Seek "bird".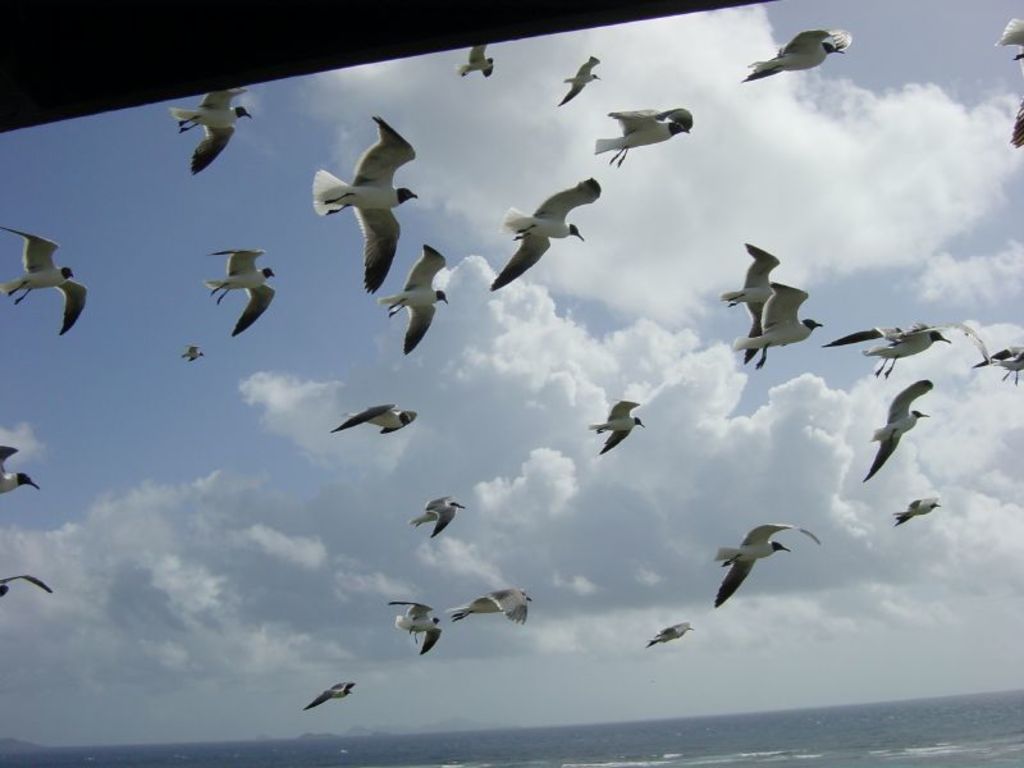
BBox(733, 279, 826, 371).
